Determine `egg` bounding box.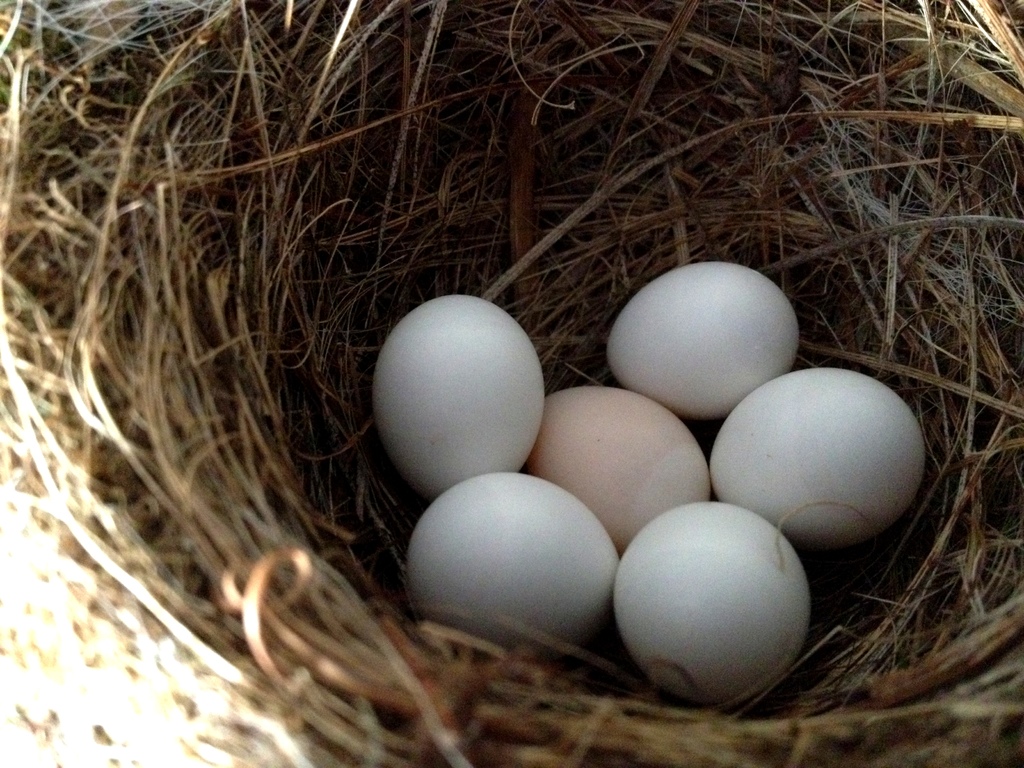
Determined: x1=381, y1=295, x2=540, y2=491.
